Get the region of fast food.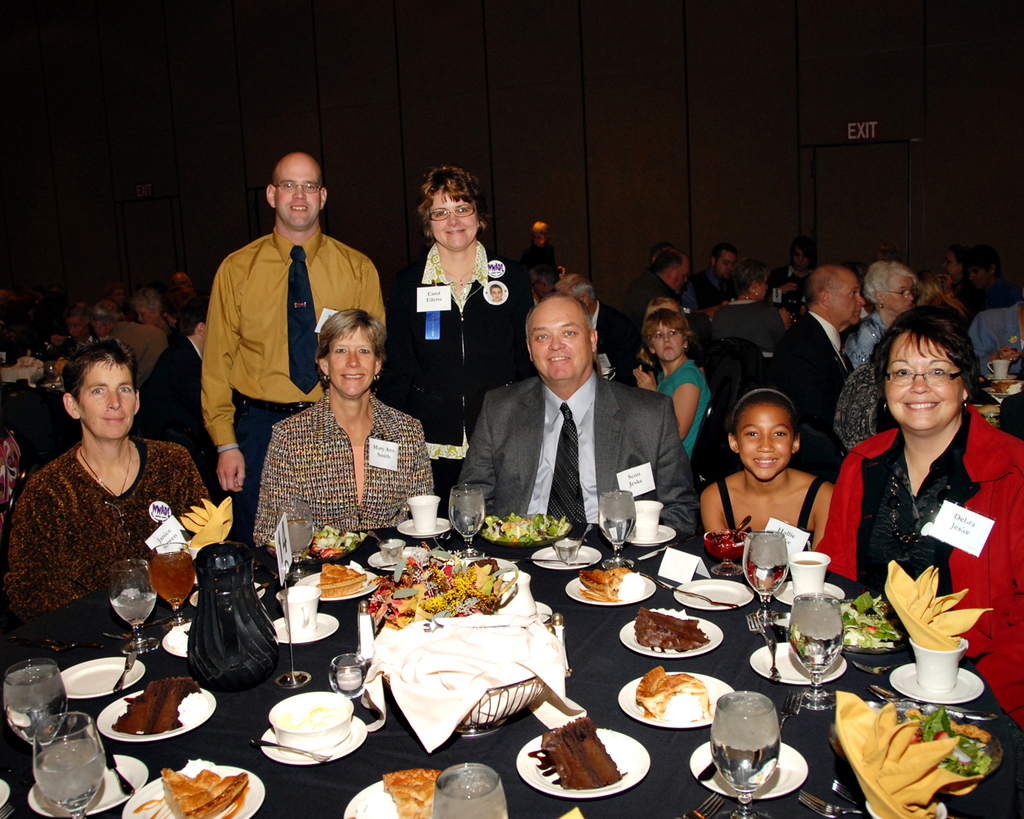
l=528, t=712, r=627, b=799.
